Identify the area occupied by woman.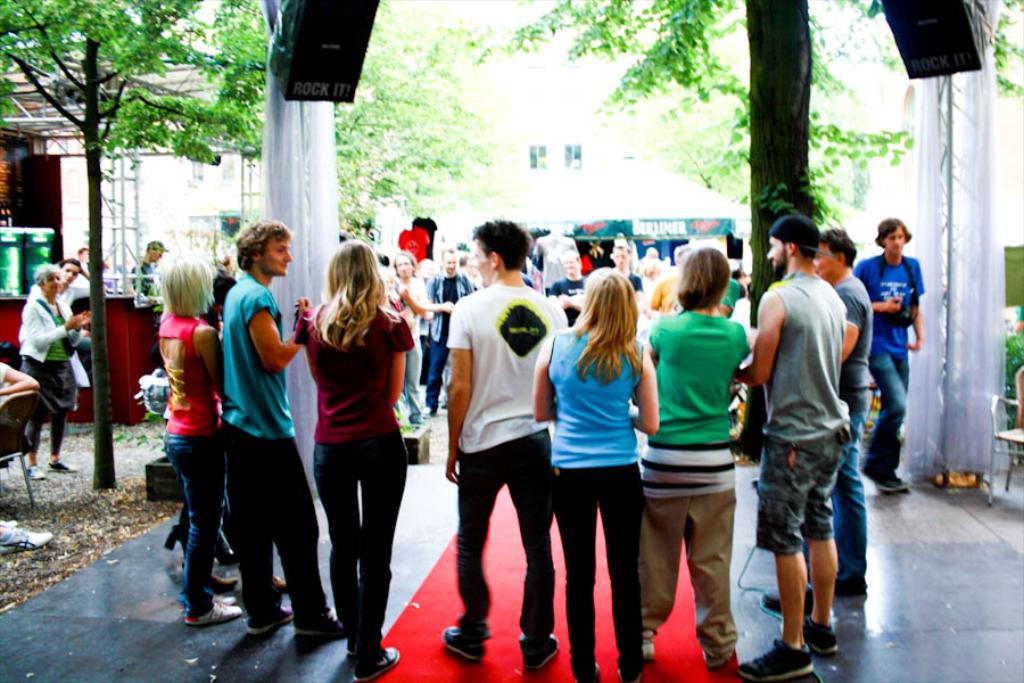
Area: <box>156,252,245,635</box>.
